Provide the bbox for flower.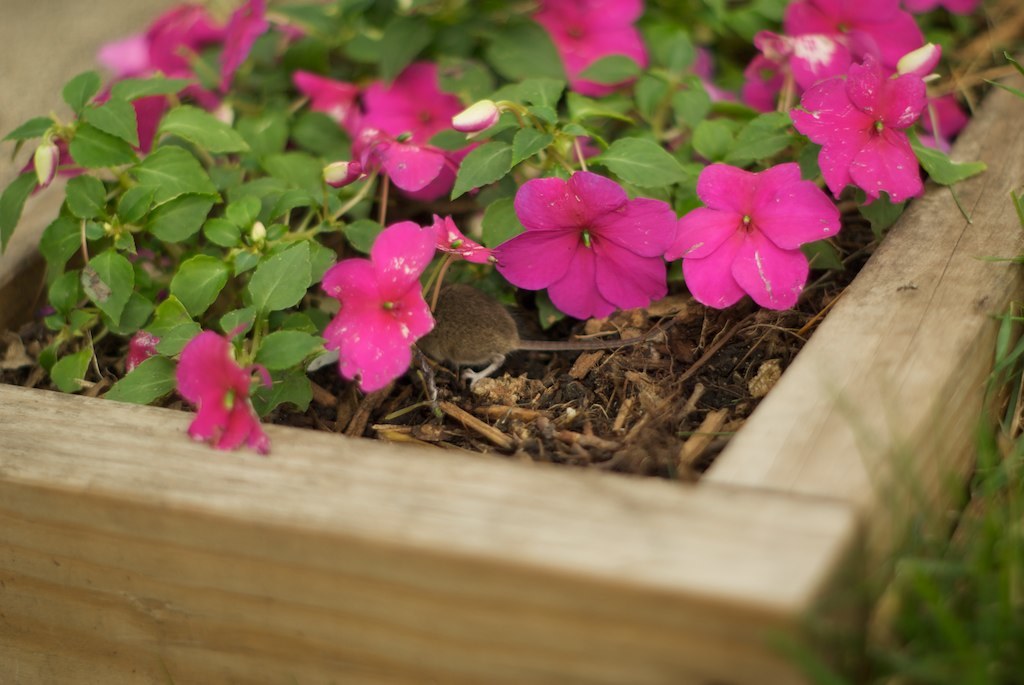
(x1=222, y1=0, x2=275, y2=81).
